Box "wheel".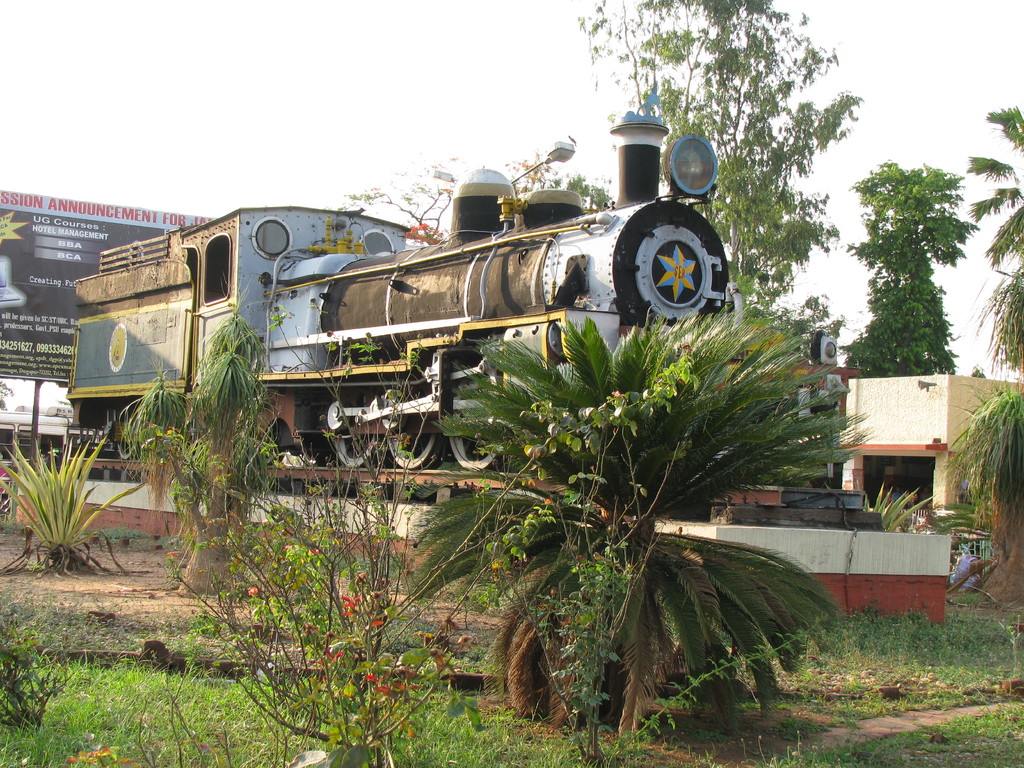
[445,432,499,469].
